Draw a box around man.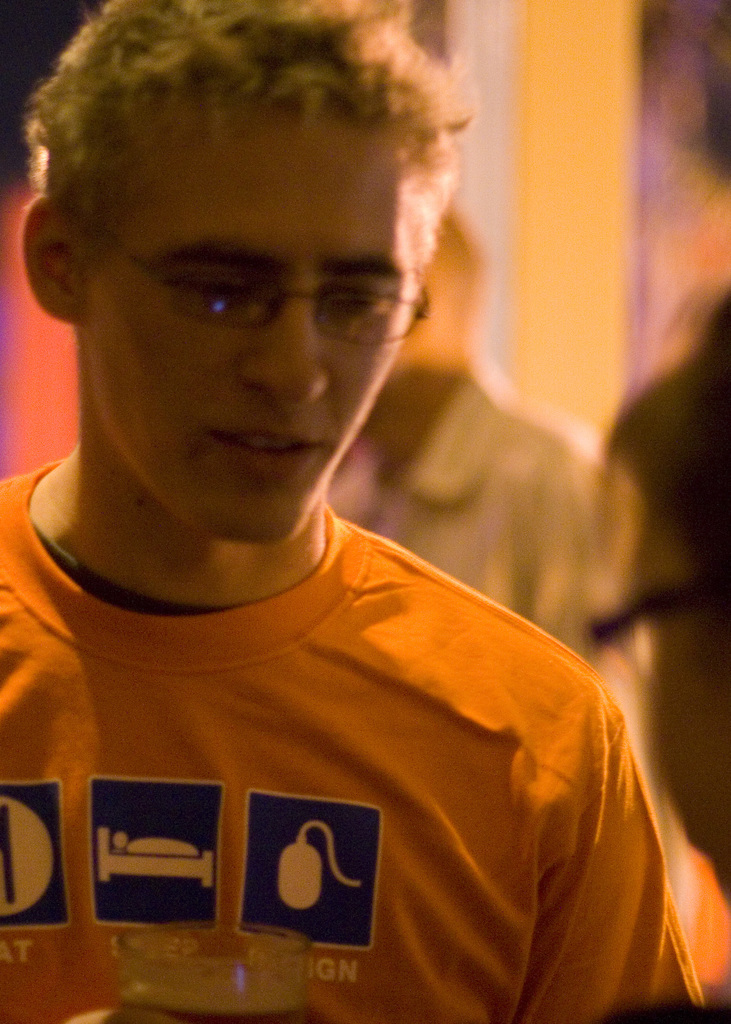
0, 8, 685, 967.
